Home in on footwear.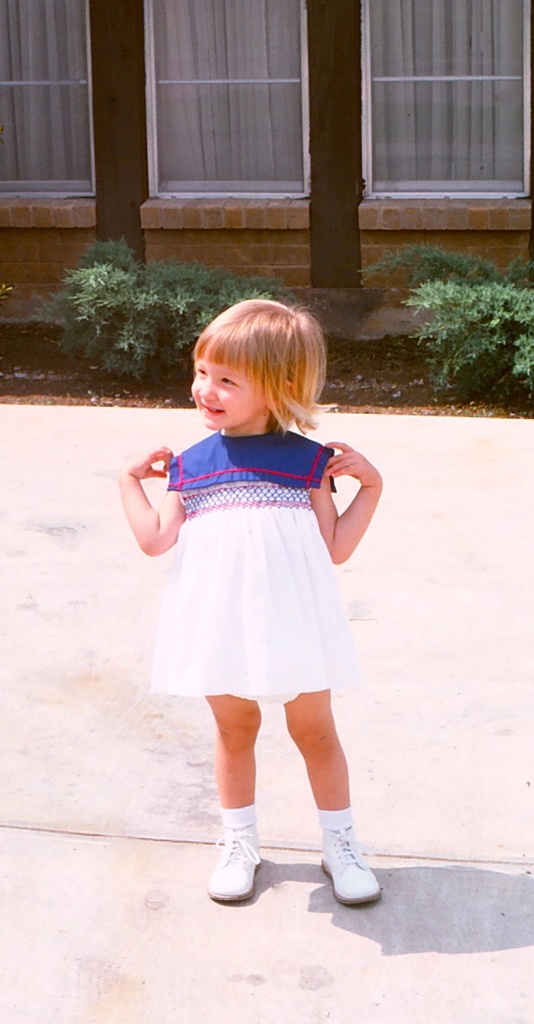
Homed in at rect(209, 829, 274, 907).
